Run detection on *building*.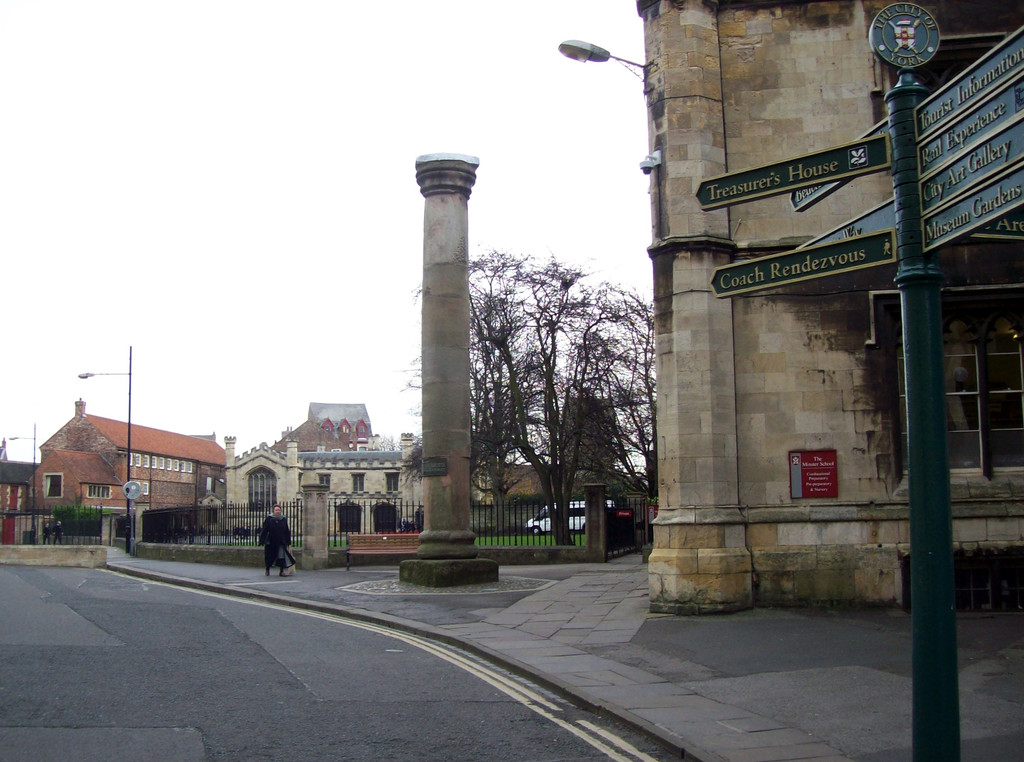
Result: crop(639, 0, 1023, 612).
